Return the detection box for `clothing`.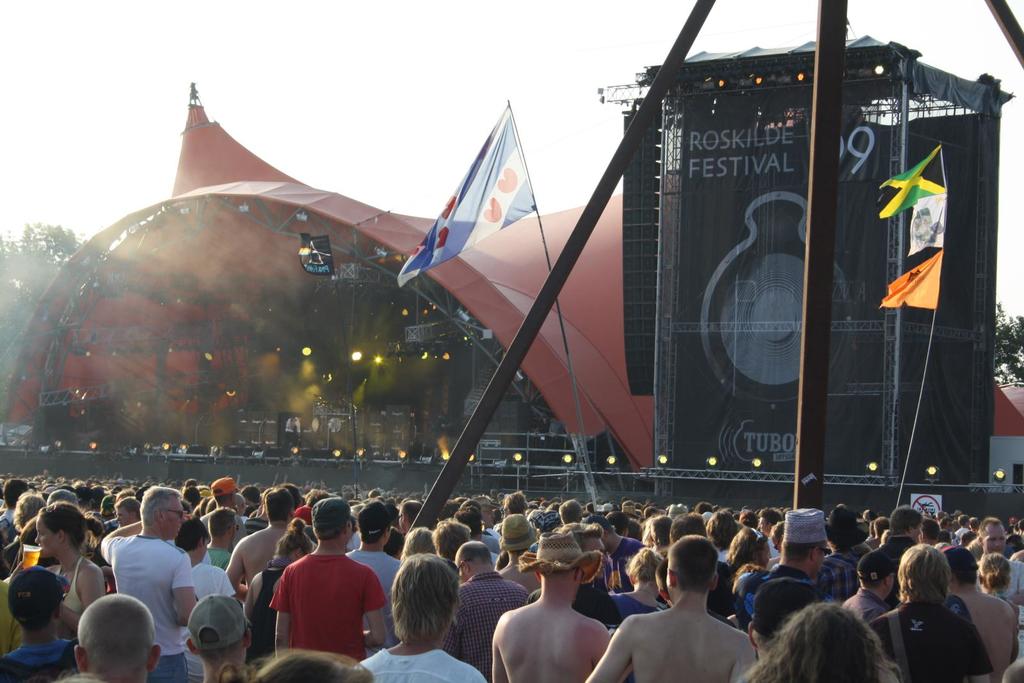
{"left": 733, "top": 561, "right": 781, "bottom": 622}.
